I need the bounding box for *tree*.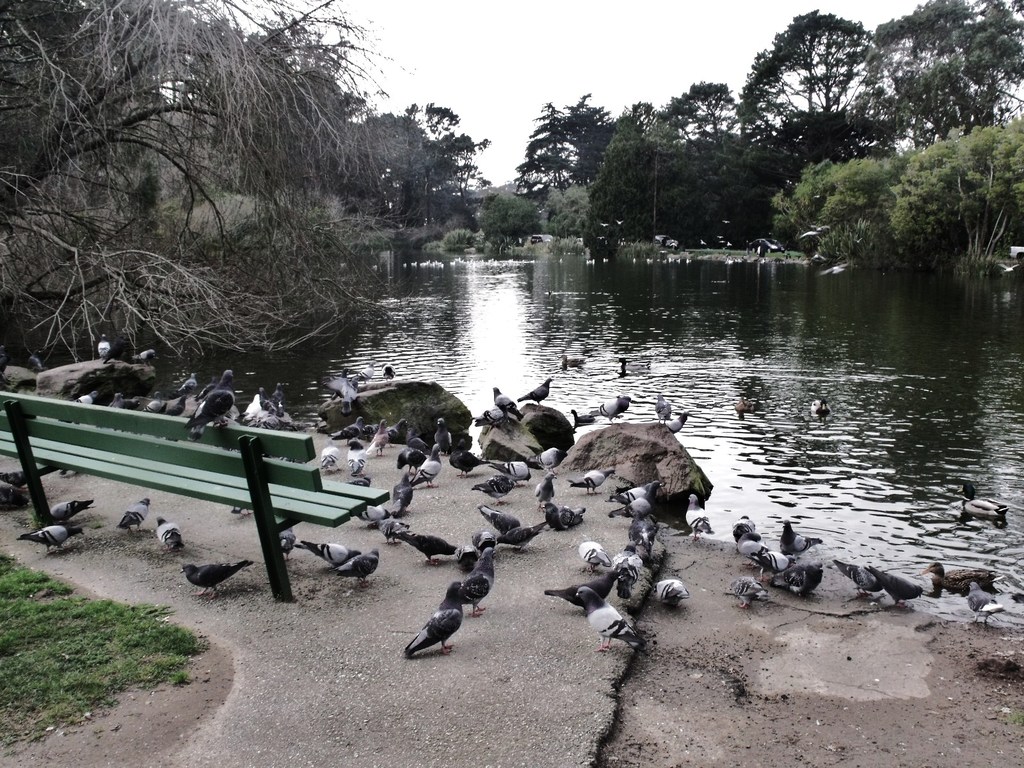
Here it is: pyautogui.locateOnScreen(885, 120, 1023, 281).
